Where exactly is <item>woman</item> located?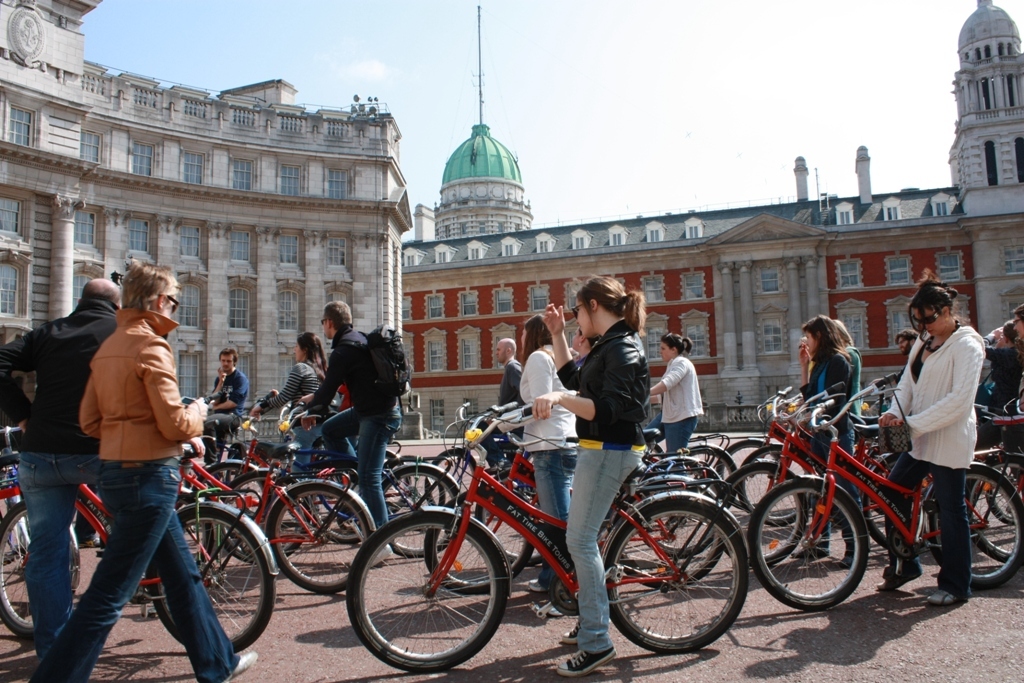
Its bounding box is 532:272:653:679.
